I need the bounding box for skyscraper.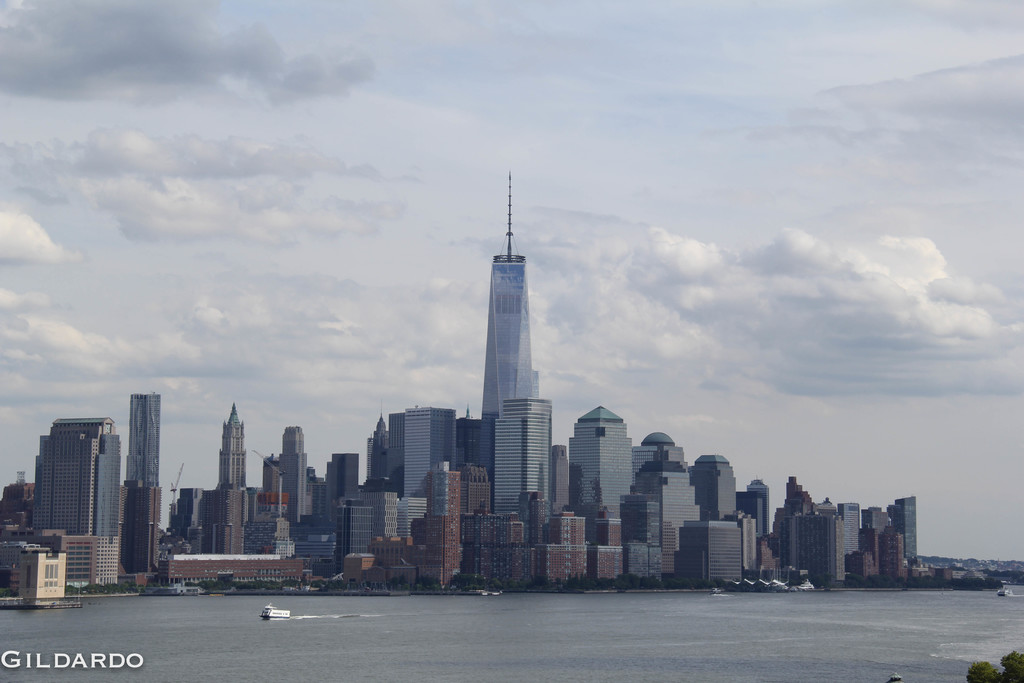
Here it is: detection(634, 462, 685, 568).
